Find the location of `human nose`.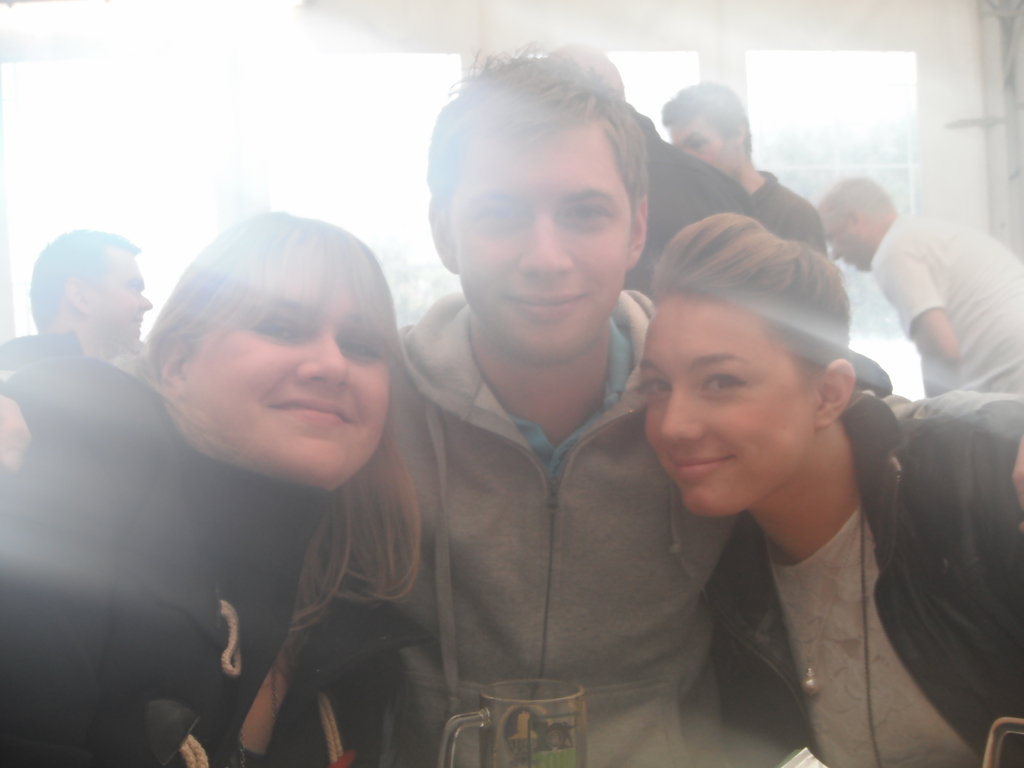
Location: <region>659, 385, 705, 445</region>.
